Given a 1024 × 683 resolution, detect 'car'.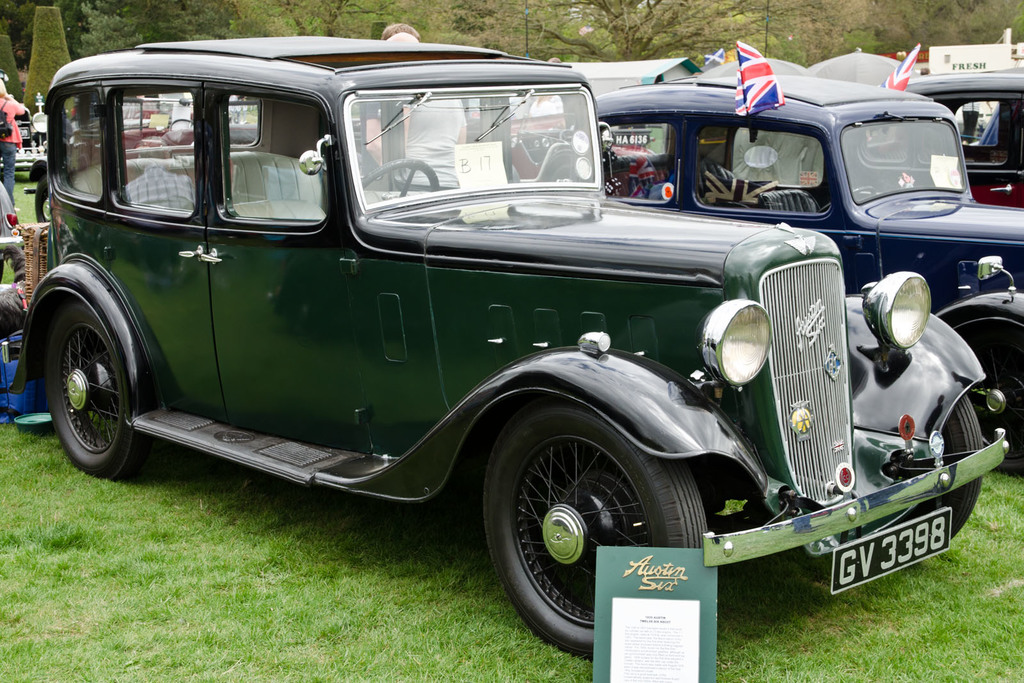
<box>834,59,1023,202</box>.
